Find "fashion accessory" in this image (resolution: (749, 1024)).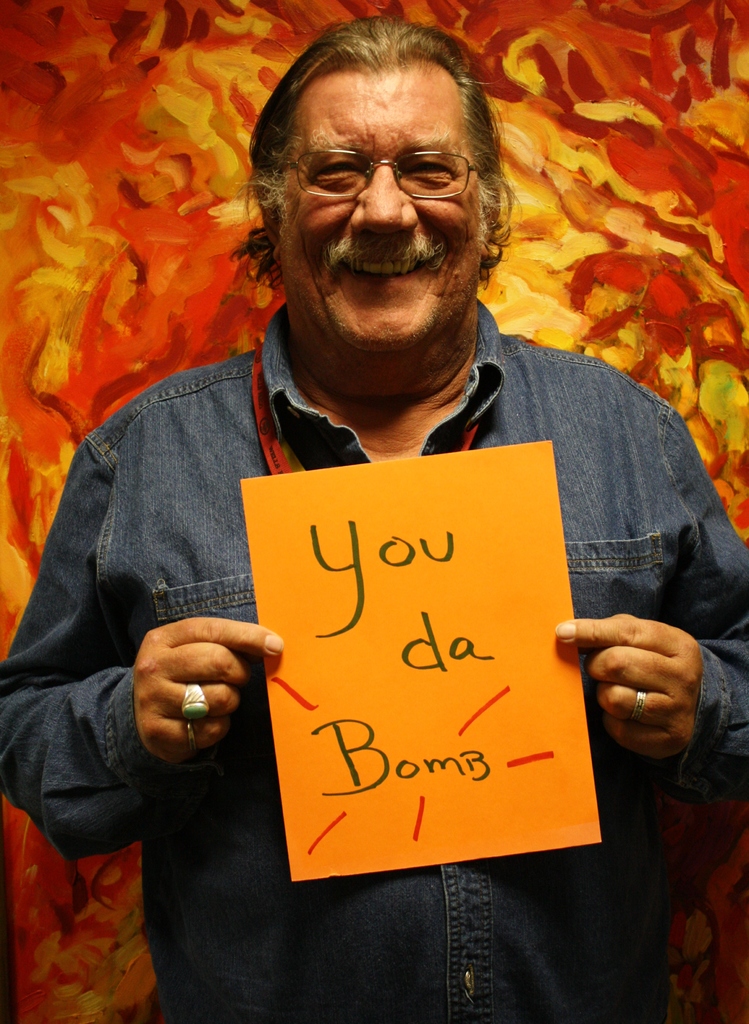
[622, 689, 650, 719].
